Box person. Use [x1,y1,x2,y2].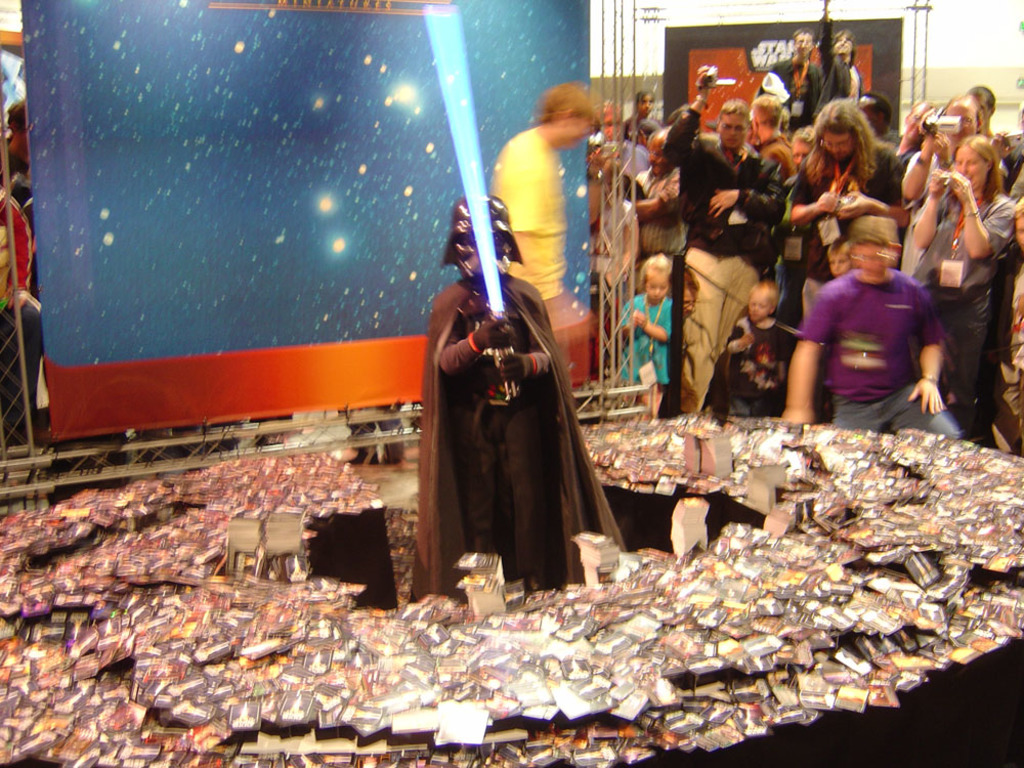
[430,184,635,602].
